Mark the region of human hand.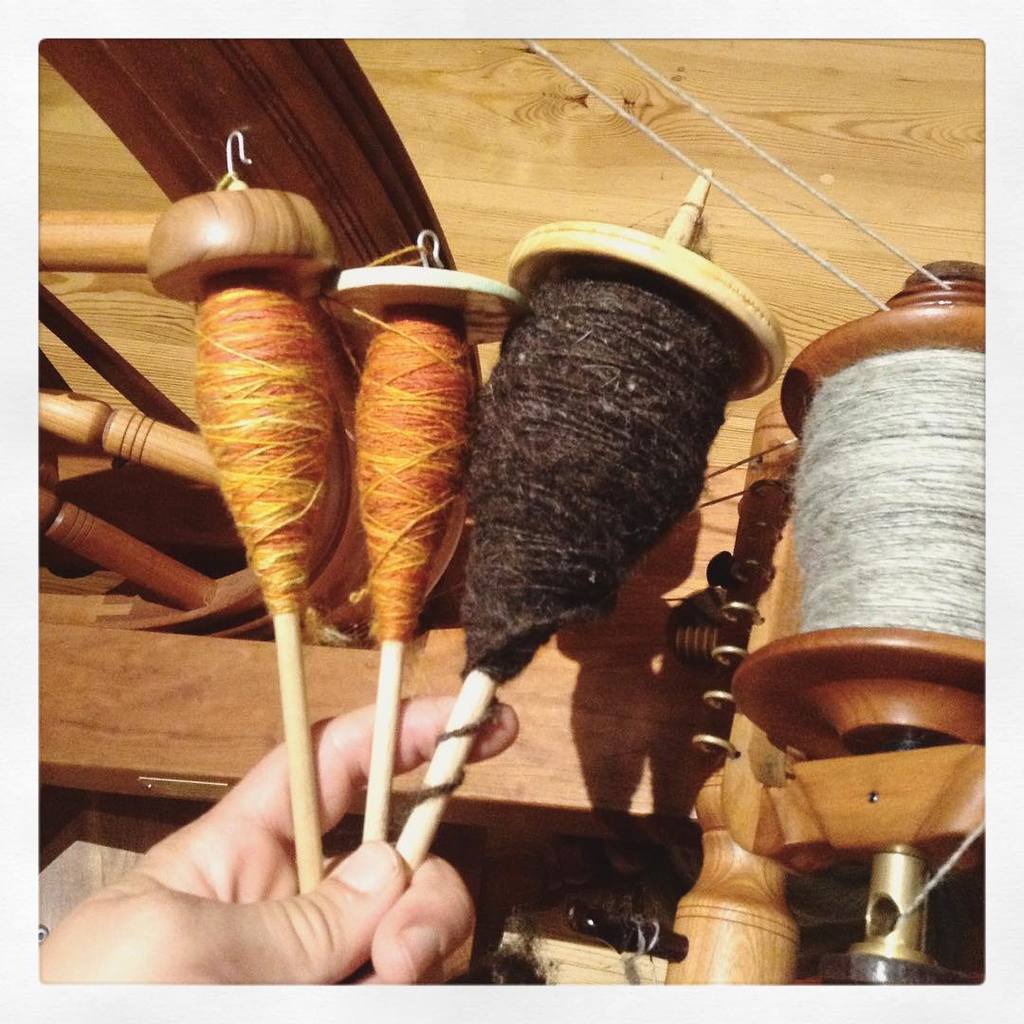
Region: [77,738,496,992].
